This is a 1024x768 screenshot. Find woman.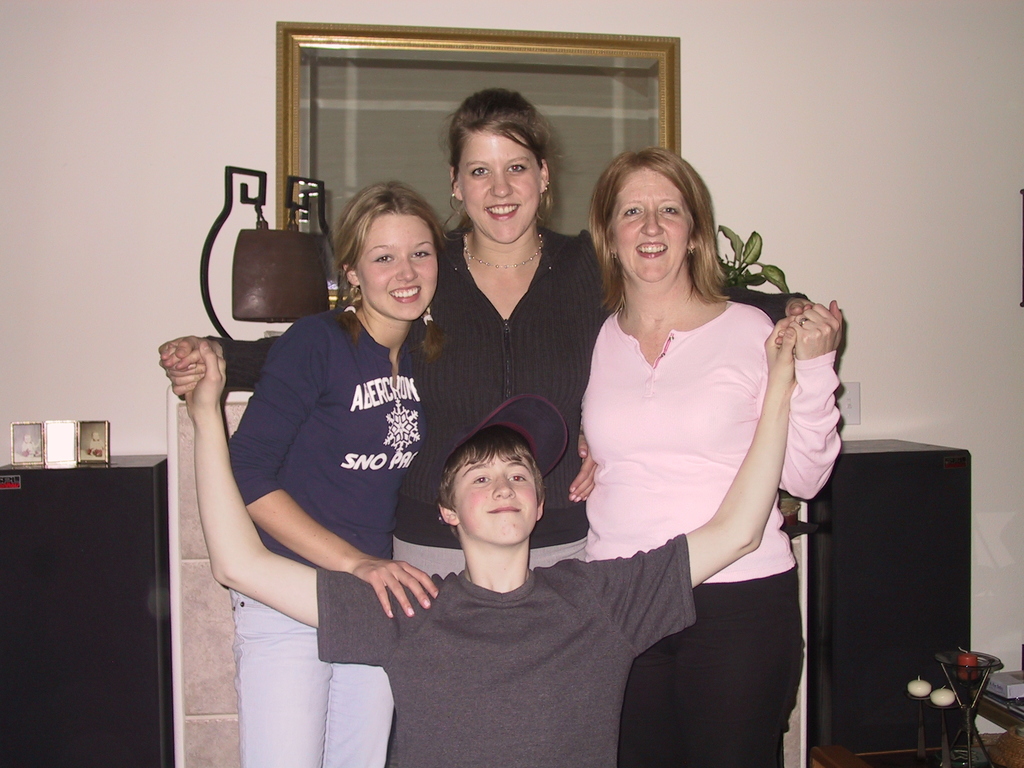
Bounding box: pyautogui.locateOnScreen(150, 88, 849, 574).
